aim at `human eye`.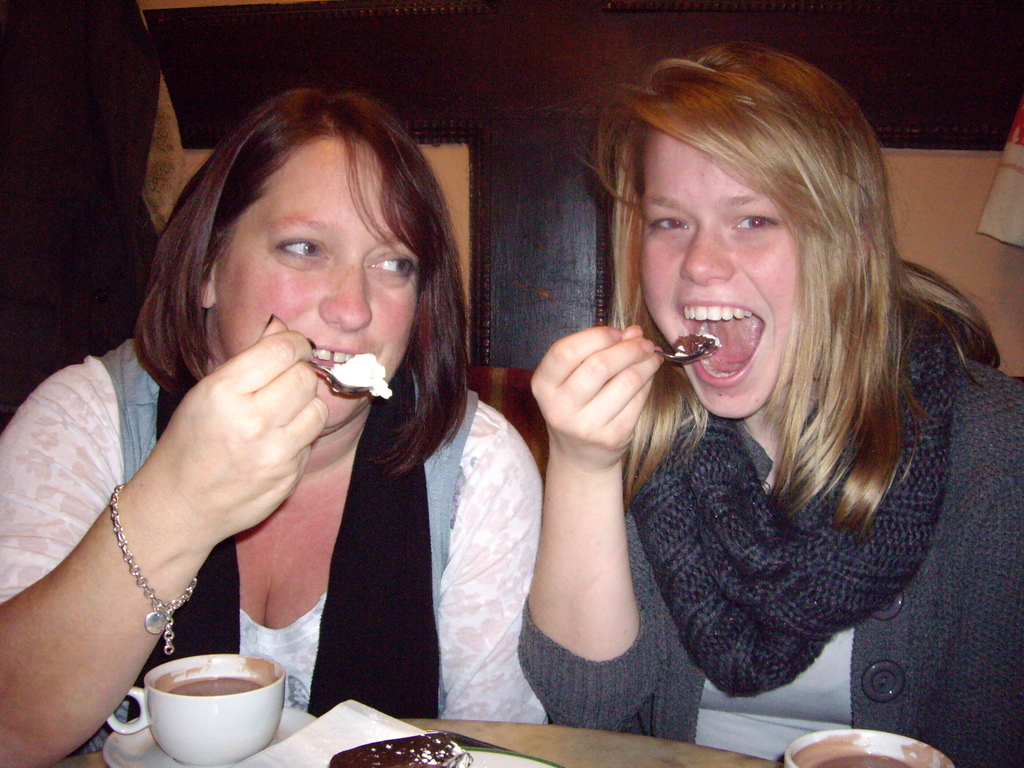
Aimed at left=643, top=210, right=695, bottom=241.
